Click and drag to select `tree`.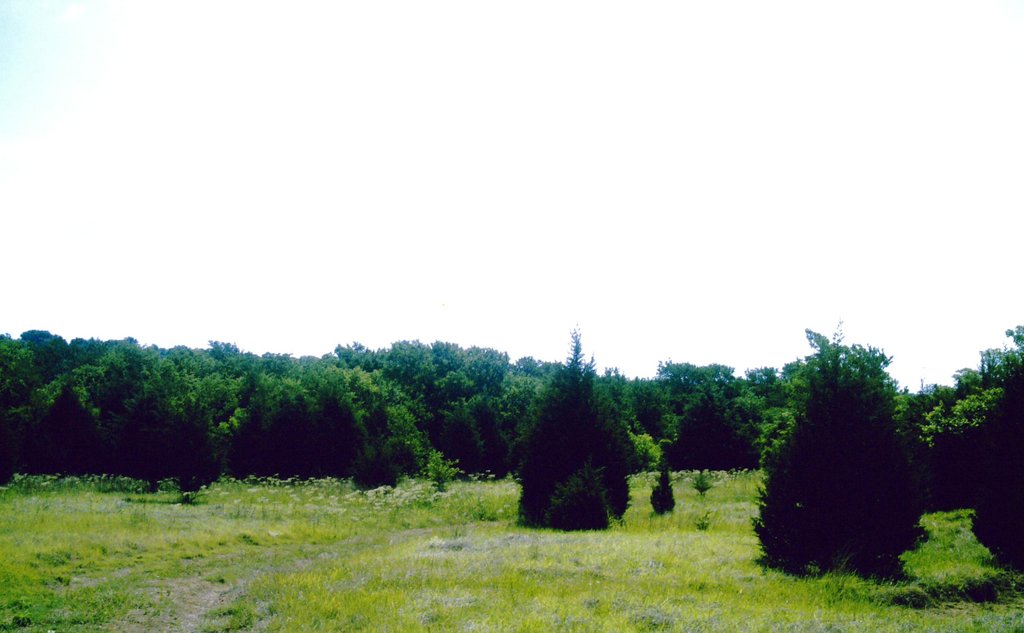
Selection: left=769, top=318, right=919, bottom=590.
